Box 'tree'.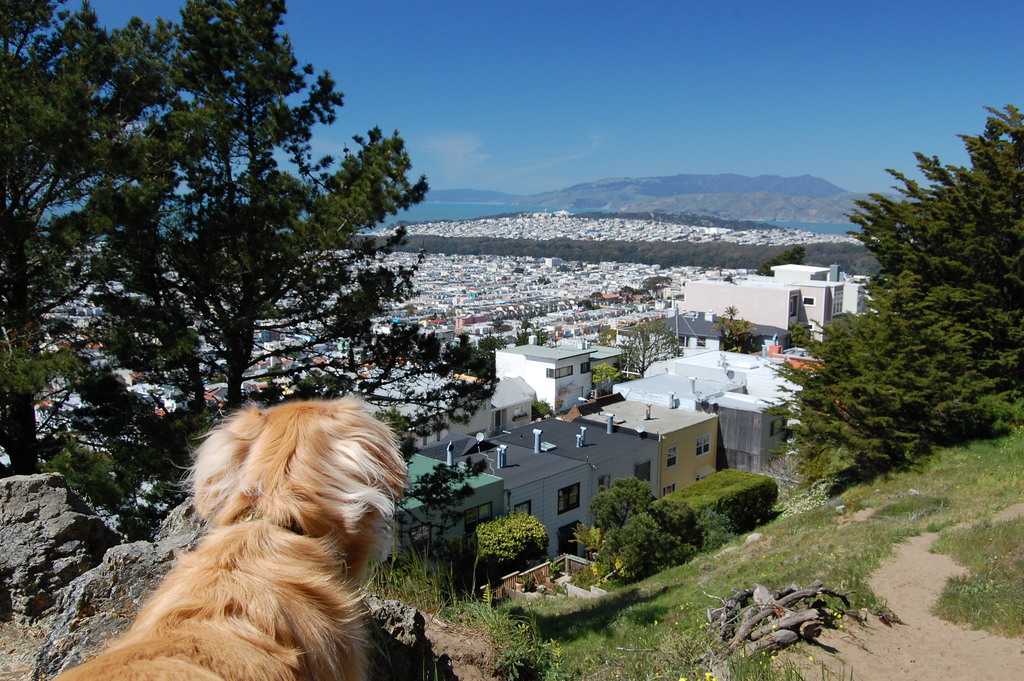
{"left": 1, "top": 0, "right": 499, "bottom": 541}.
